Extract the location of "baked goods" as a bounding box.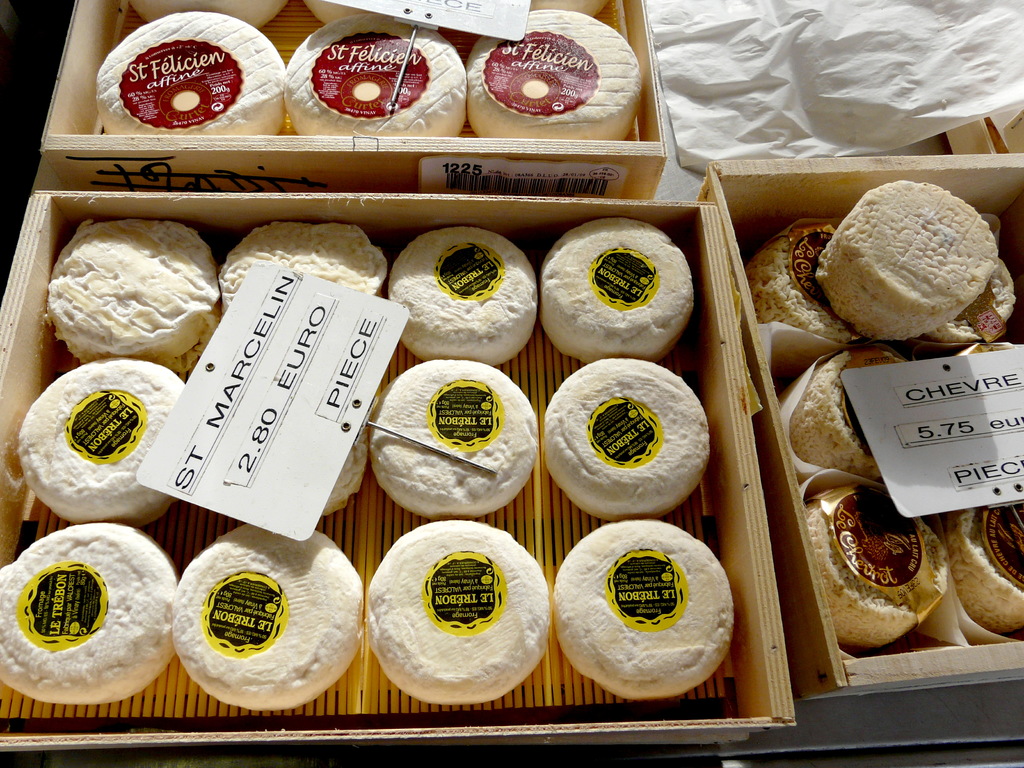
39:226:225:362.
